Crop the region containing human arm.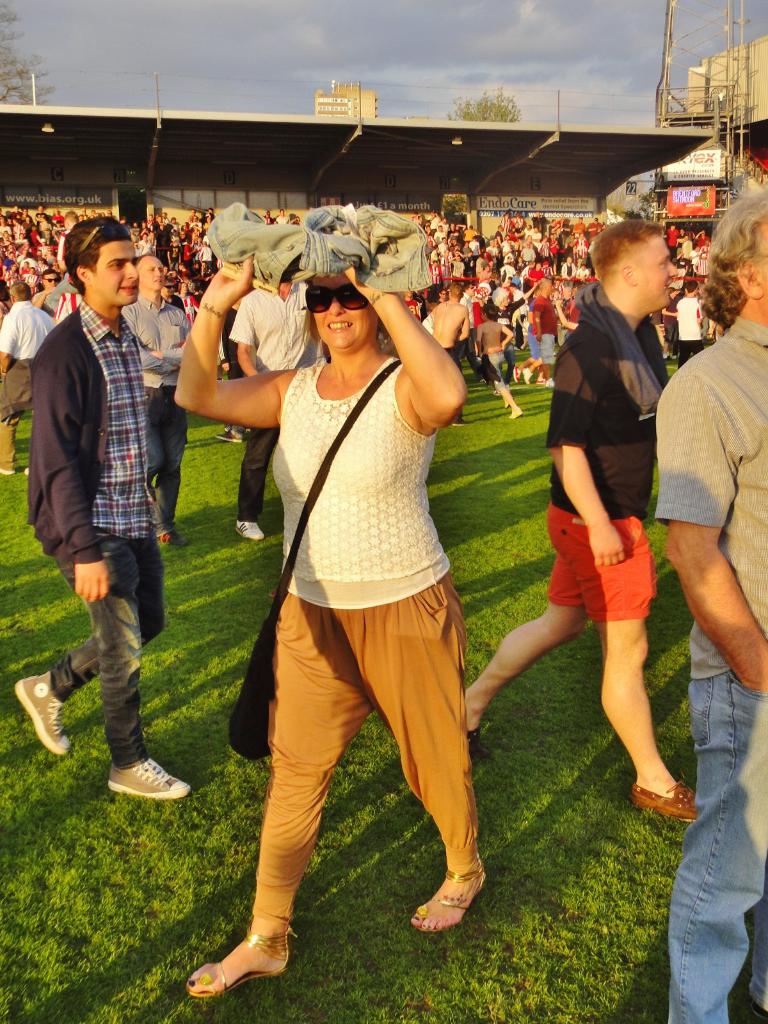
Crop region: BBox(477, 272, 480, 284).
